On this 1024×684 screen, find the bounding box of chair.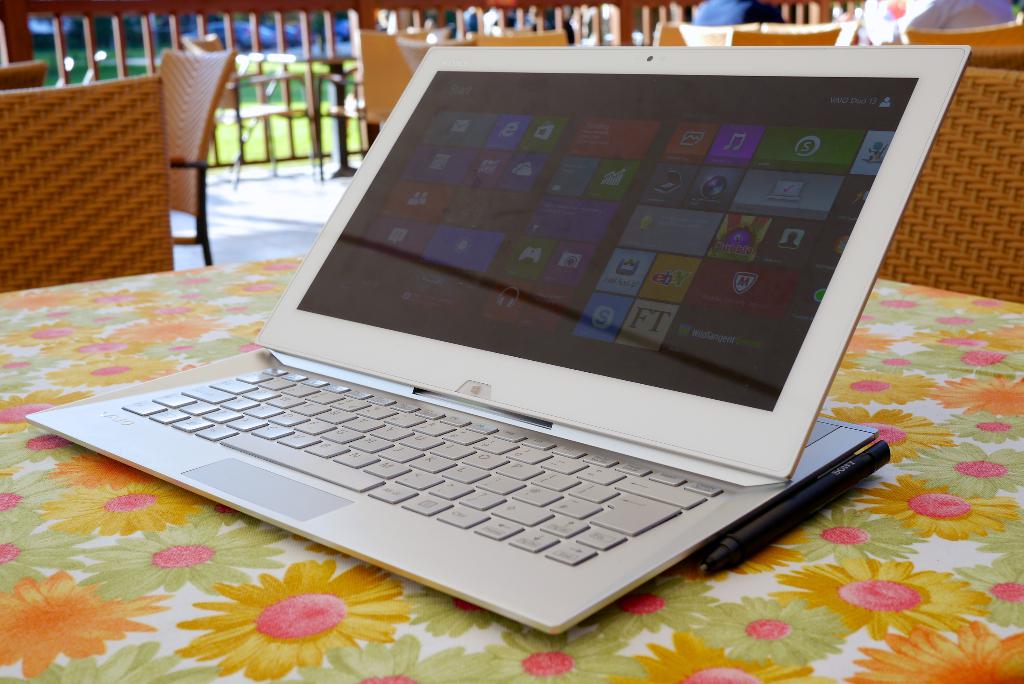
Bounding box: <box>1,73,230,298</box>.
